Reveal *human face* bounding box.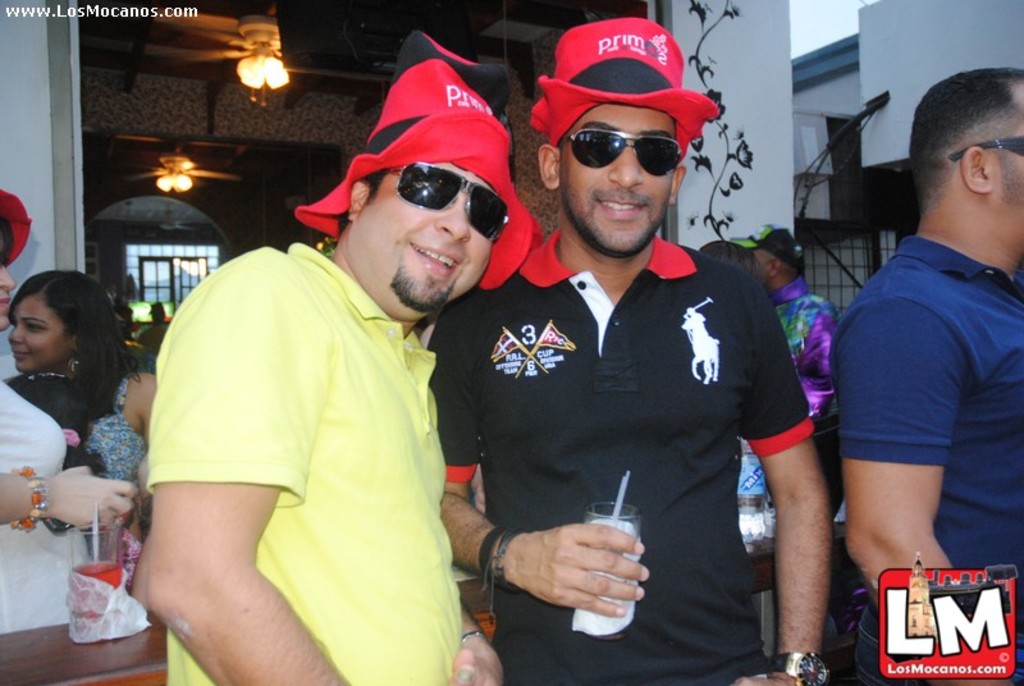
Revealed: <box>995,84,1023,238</box>.
